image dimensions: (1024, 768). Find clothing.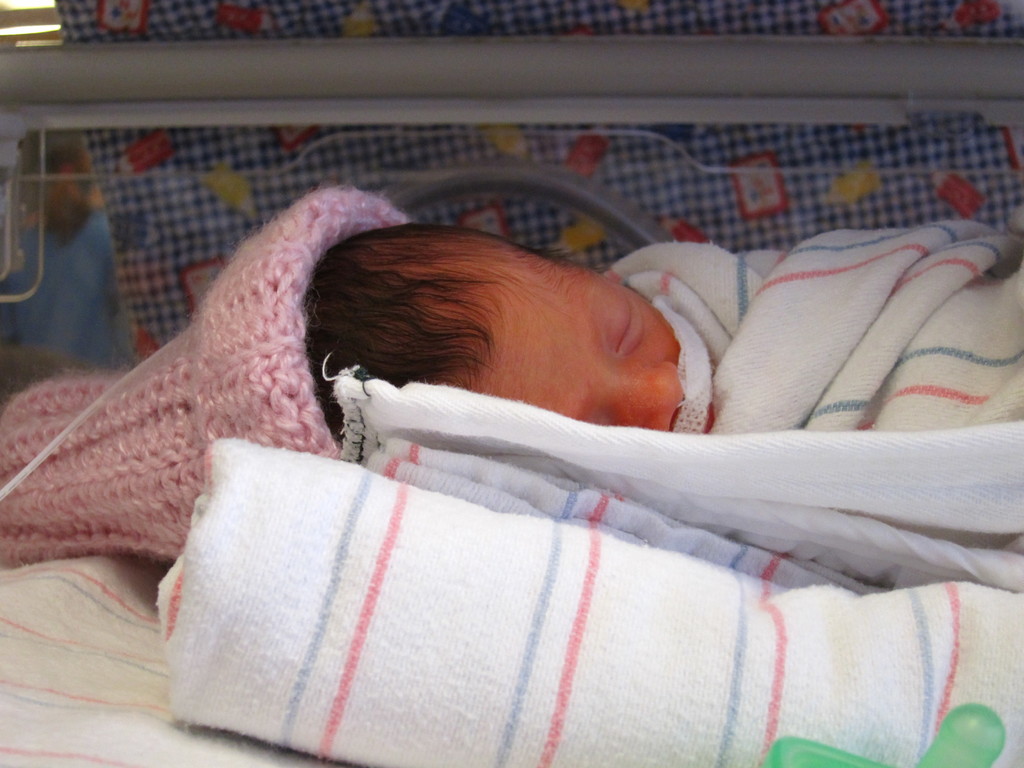
x1=35 y1=219 x2=732 y2=578.
